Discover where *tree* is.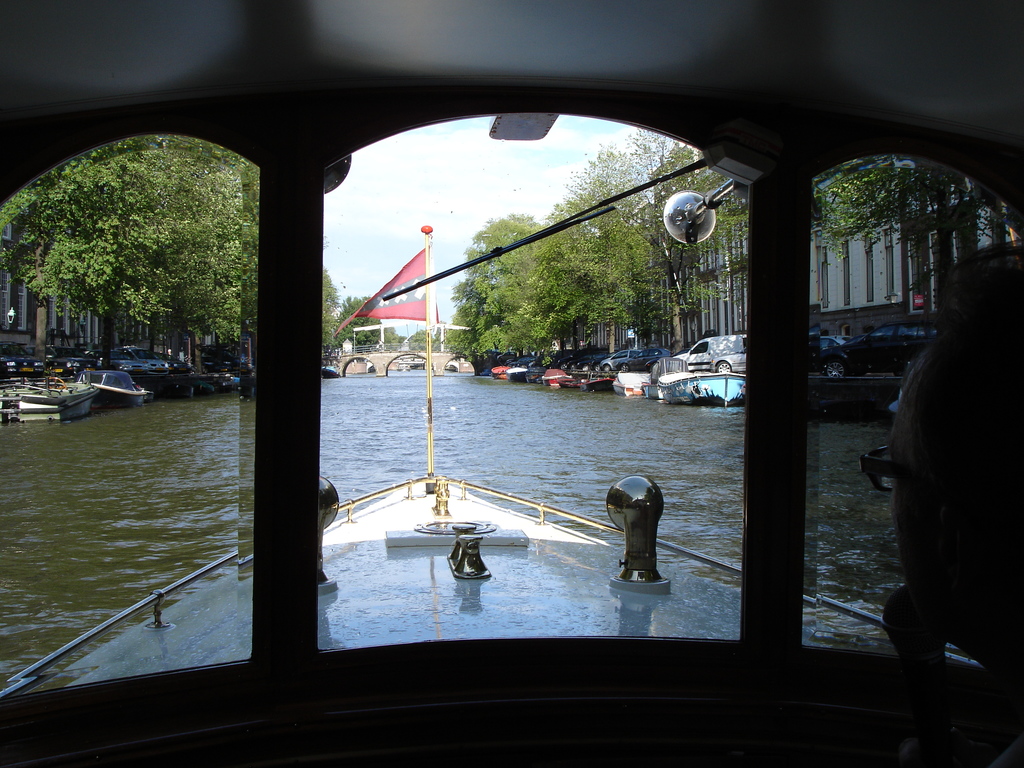
Discovered at Rect(384, 321, 396, 346).
